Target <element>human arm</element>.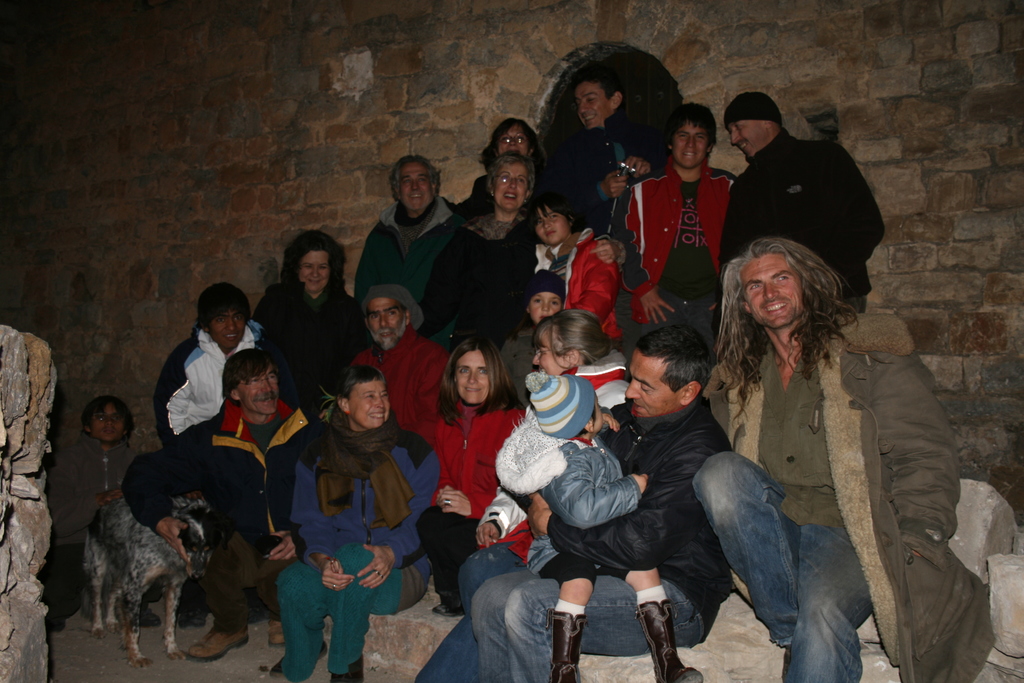
Target region: <bbox>472, 490, 529, 546</bbox>.
